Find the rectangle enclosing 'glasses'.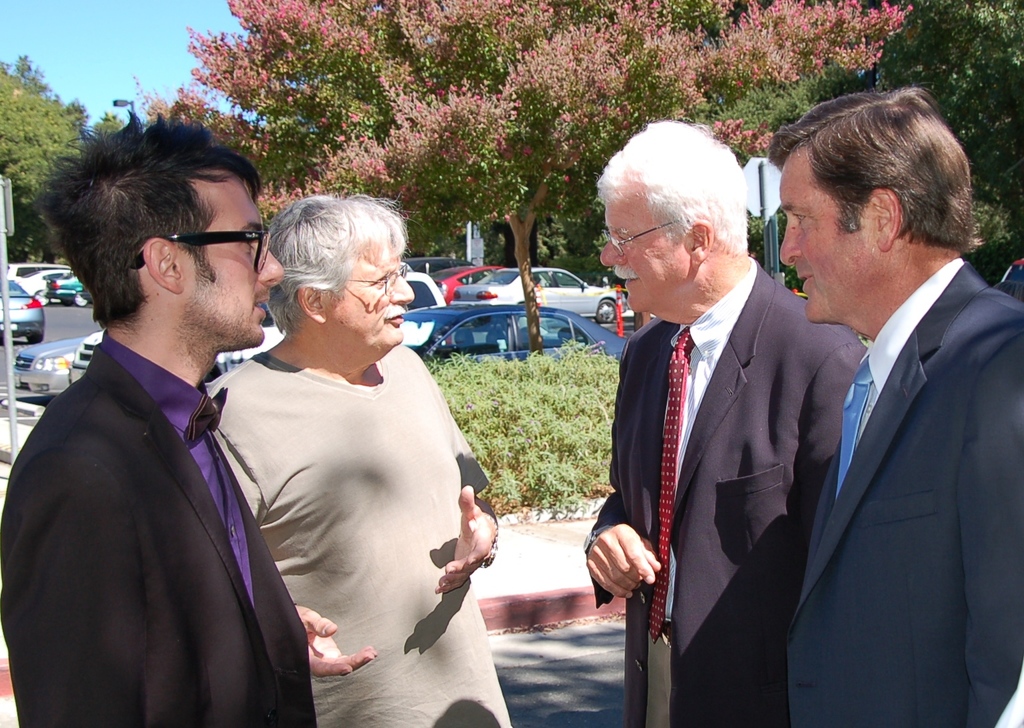
crop(609, 214, 682, 258).
